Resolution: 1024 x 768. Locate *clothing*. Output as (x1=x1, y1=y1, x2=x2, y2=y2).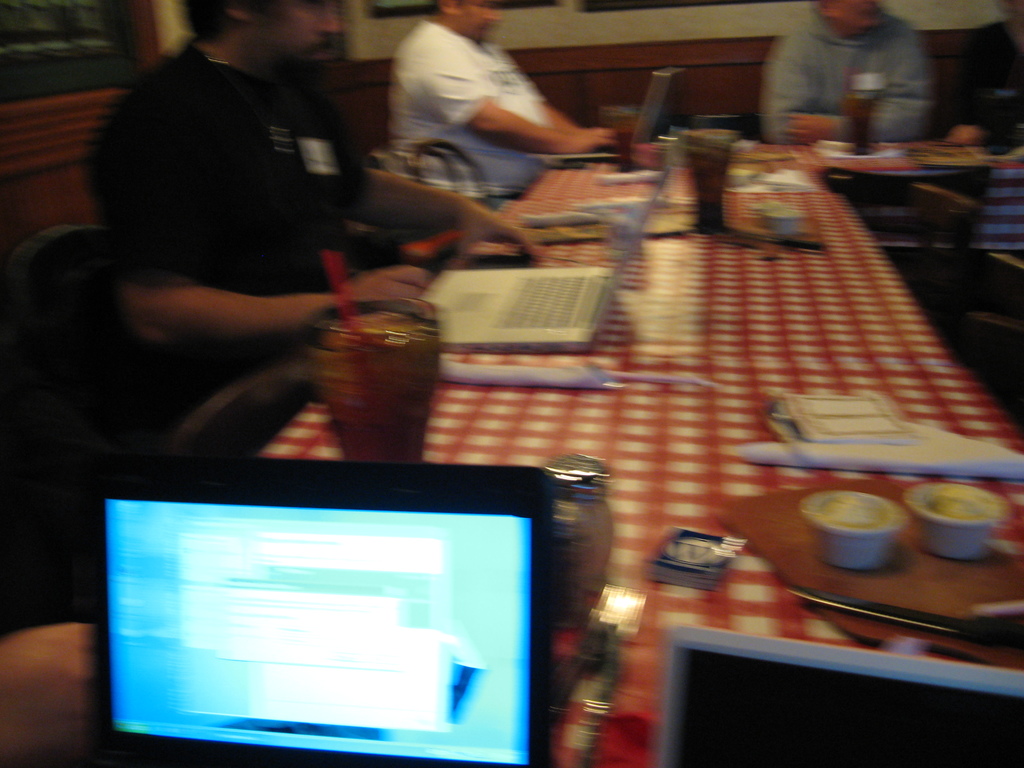
(x1=763, y1=15, x2=933, y2=150).
